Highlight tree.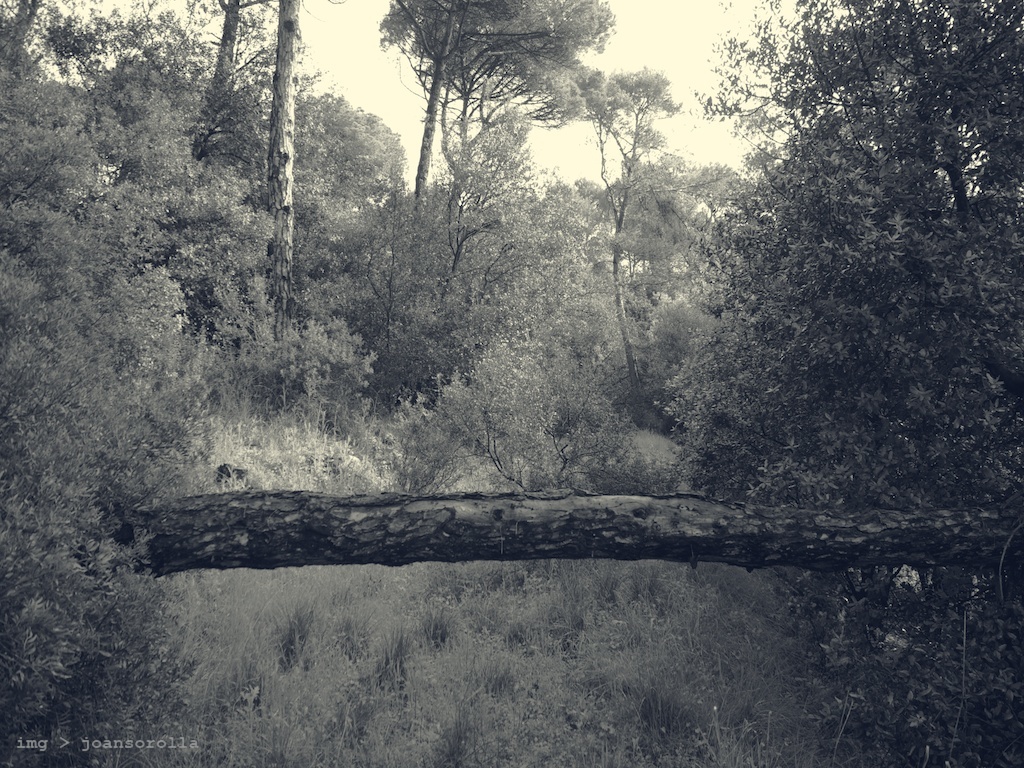
Highlighted region: [x1=375, y1=0, x2=621, y2=221].
